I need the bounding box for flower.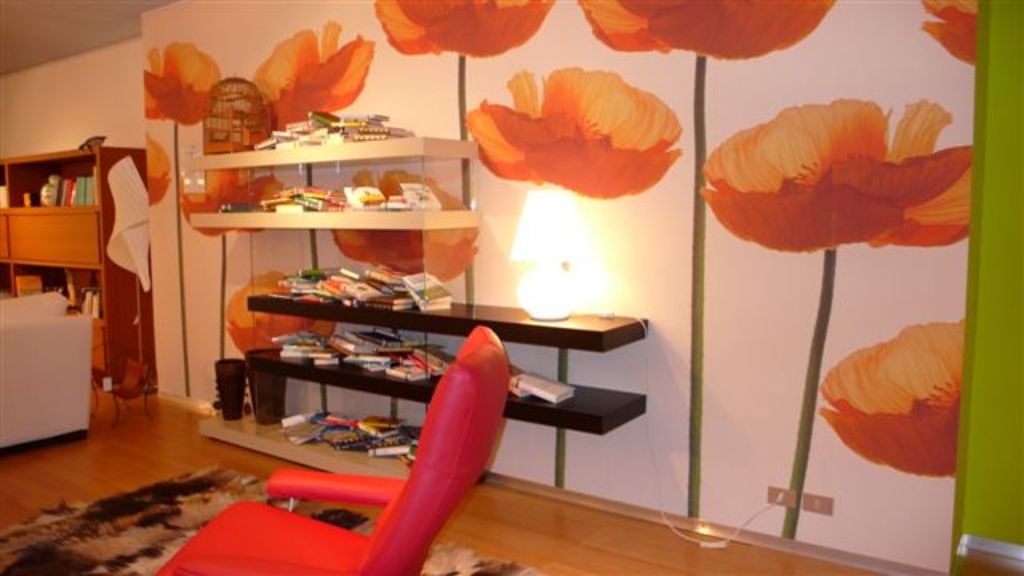
Here it is: region(920, 0, 992, 75).
